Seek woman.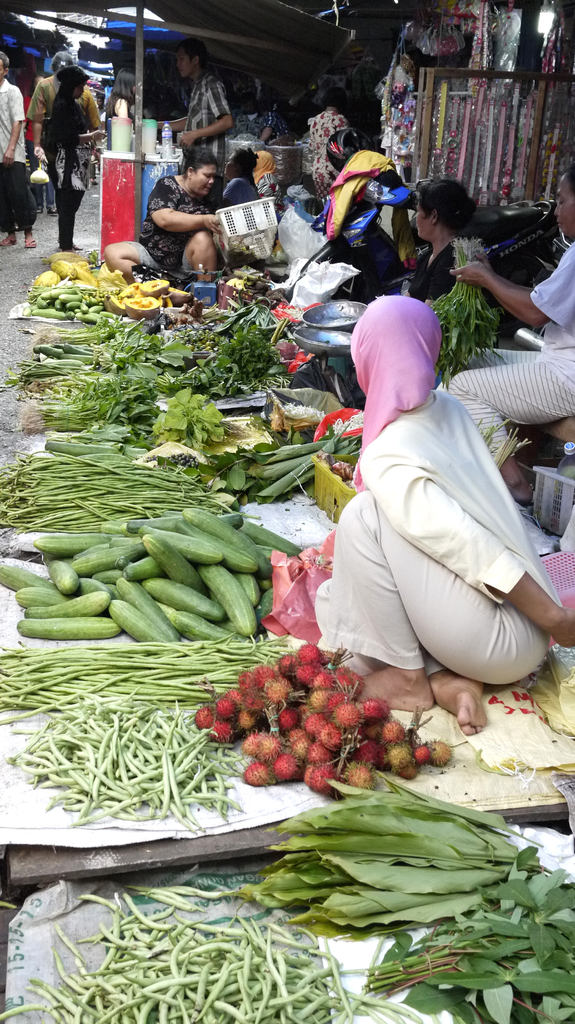
bbox=[382, 174, 481, 338].
